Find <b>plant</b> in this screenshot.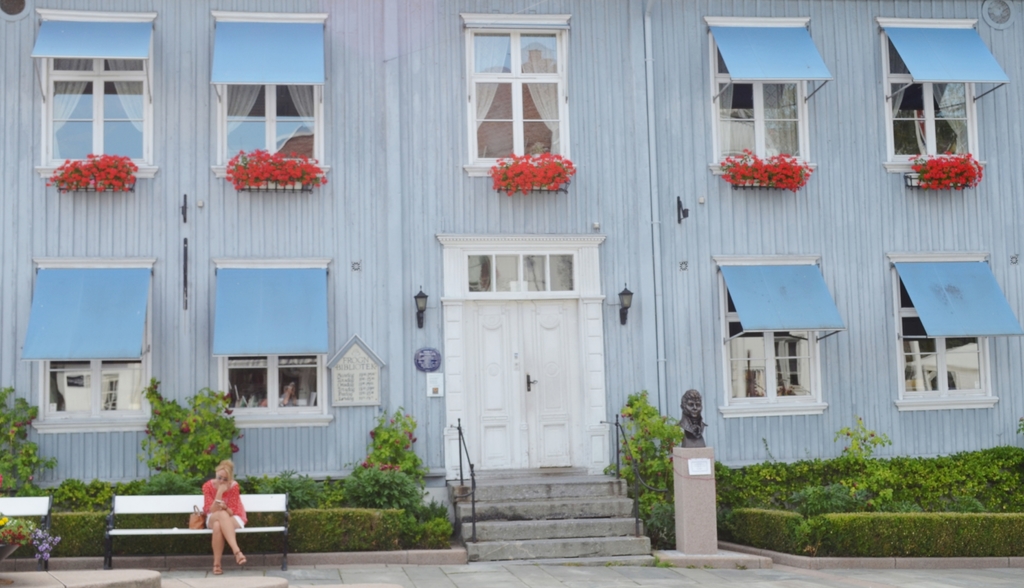
The bounding box for <b>plant</b> is BBox(42, 144, 140, 192).
